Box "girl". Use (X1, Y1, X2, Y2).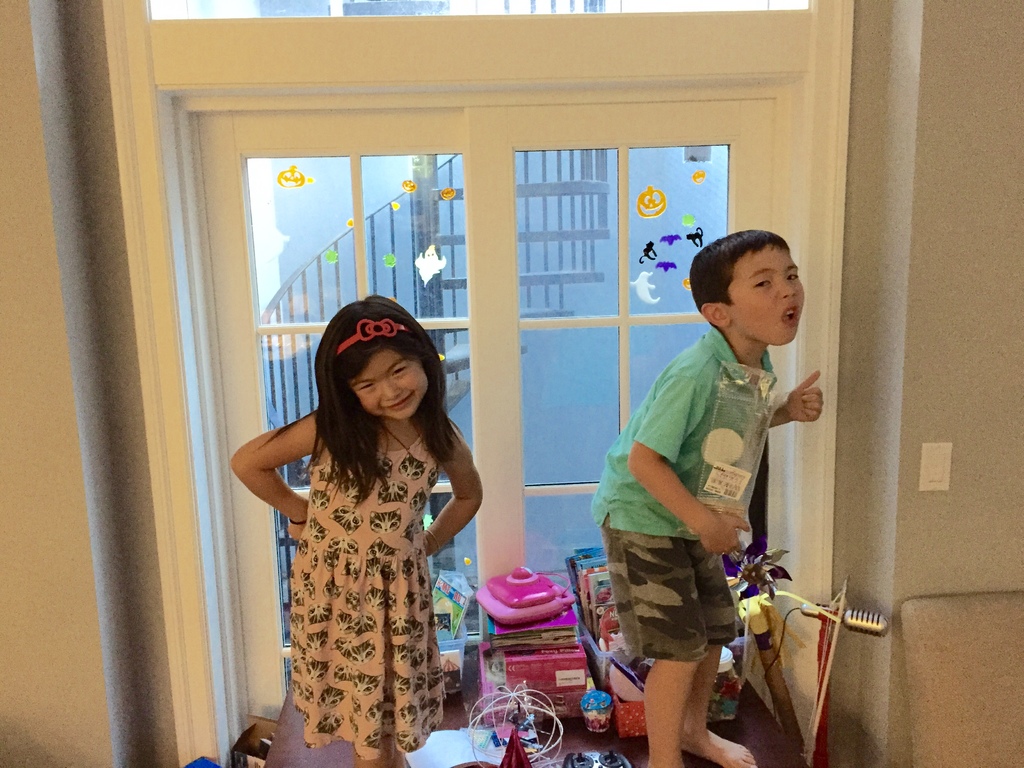
(227, 296, 488, 764).
